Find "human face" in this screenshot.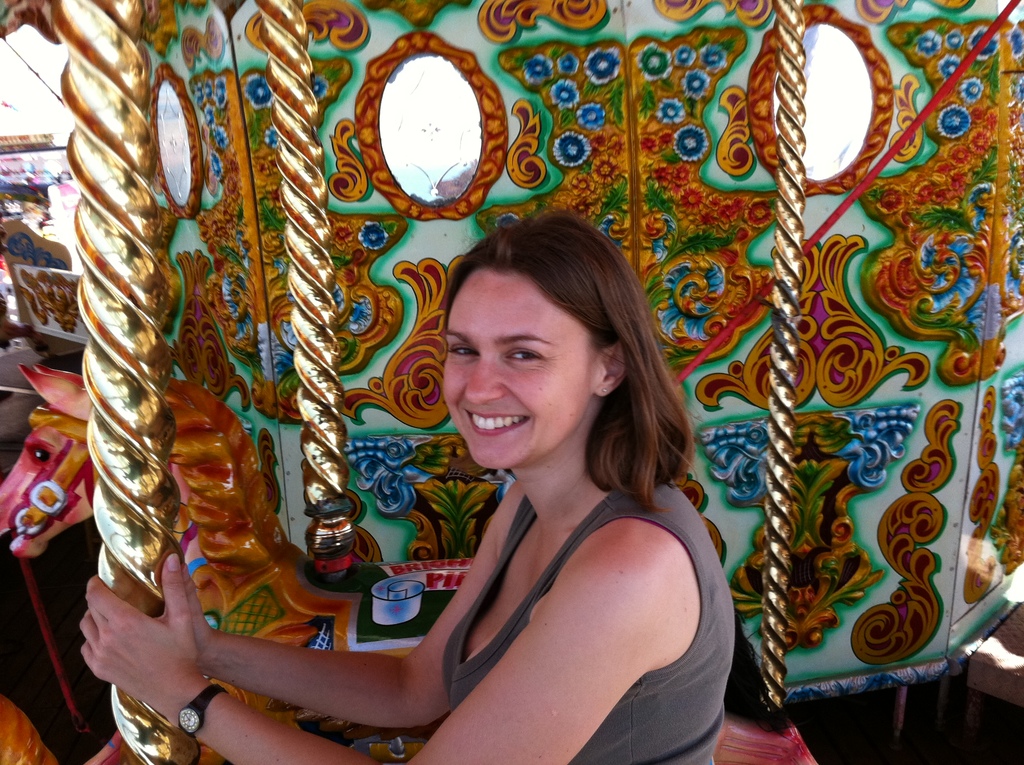
The bounding box for "human face" is 444 271 595 471.
